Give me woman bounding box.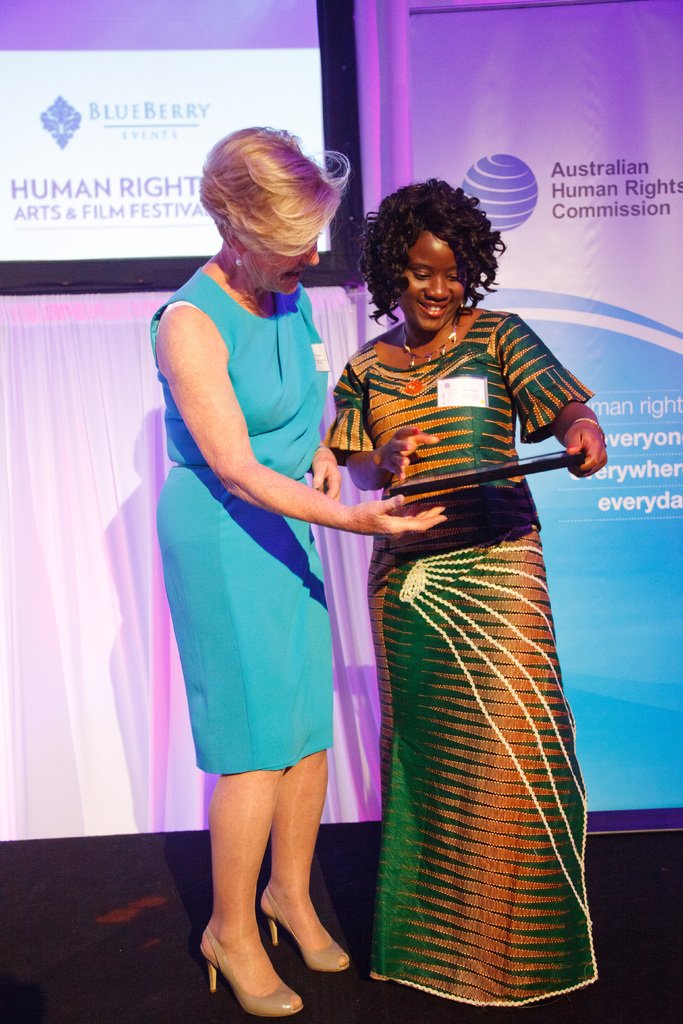
(x1=322, y1=163, x2=595, y2=1017).
